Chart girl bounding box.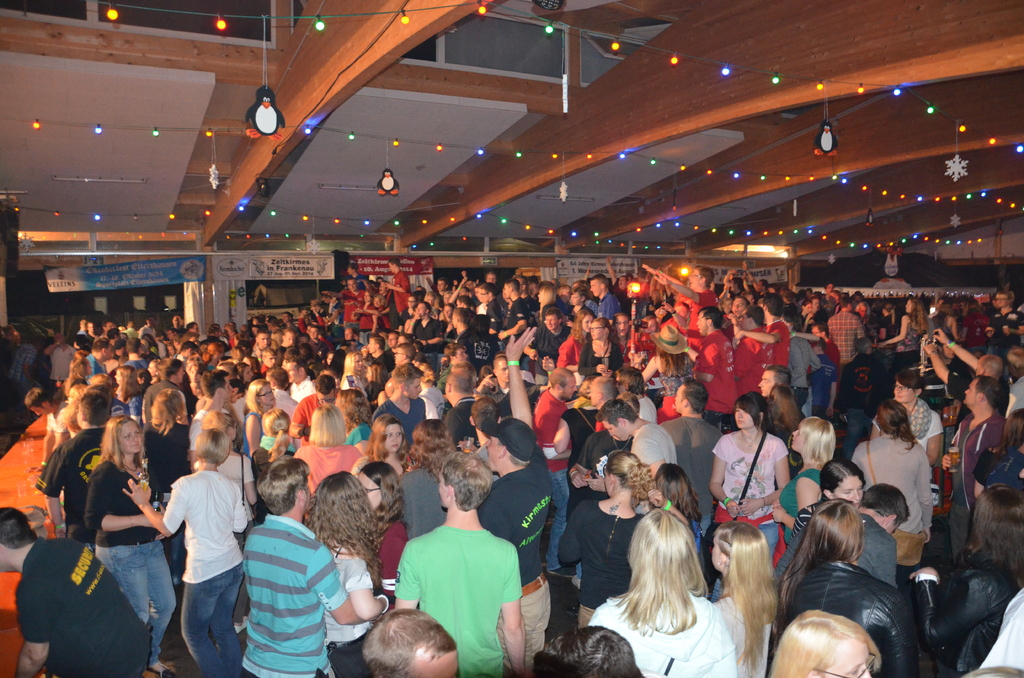
Charted: [790, 461, 864, 554].
